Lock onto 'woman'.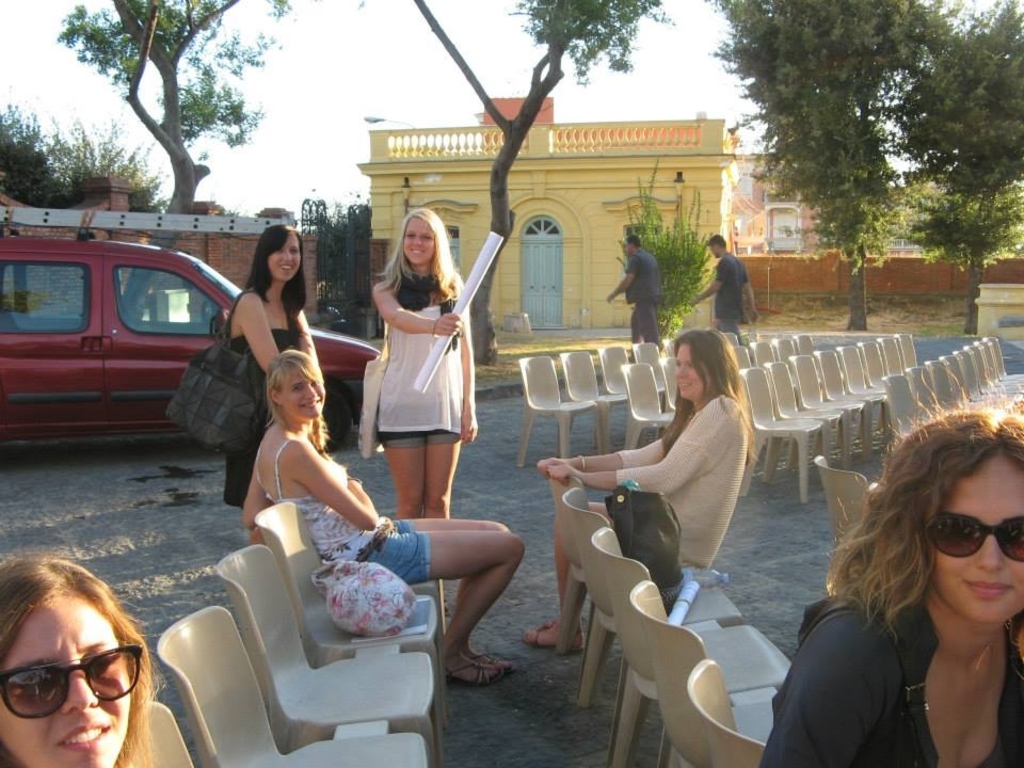
Locked: 0,557,145,767.
